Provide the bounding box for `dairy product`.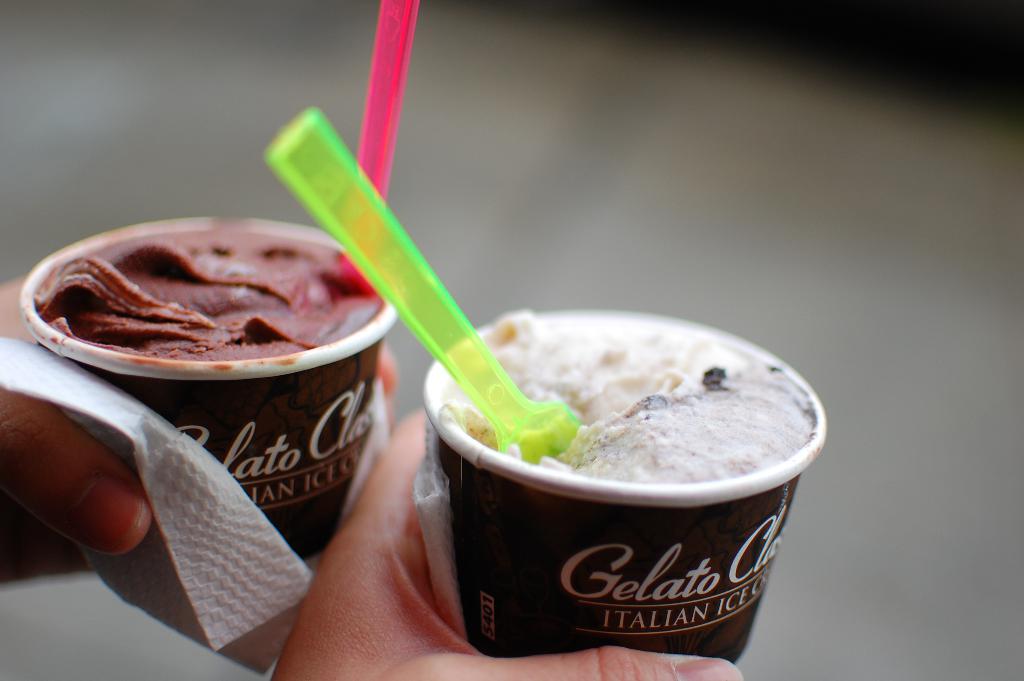
x1=33, y1=230, x2=389, y2=364.
